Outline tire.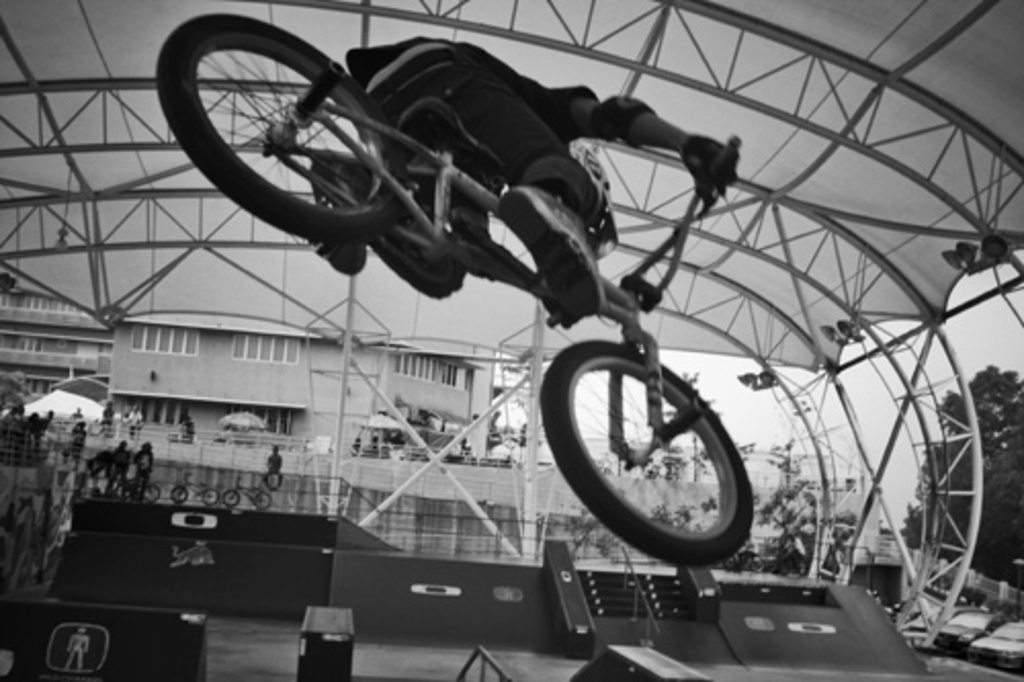
Outline: {"x1": 172, "y1": 479, "x2": 193, "y2": 506}.
